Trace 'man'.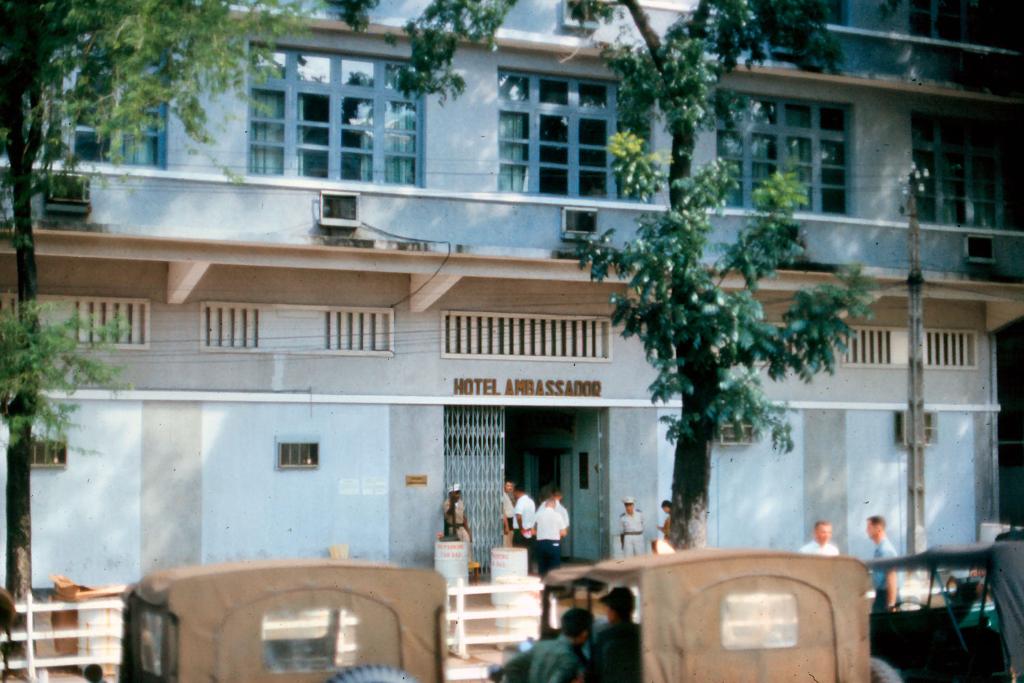
Traced to <bbox>789, 533, 846, 574</bbox>.
